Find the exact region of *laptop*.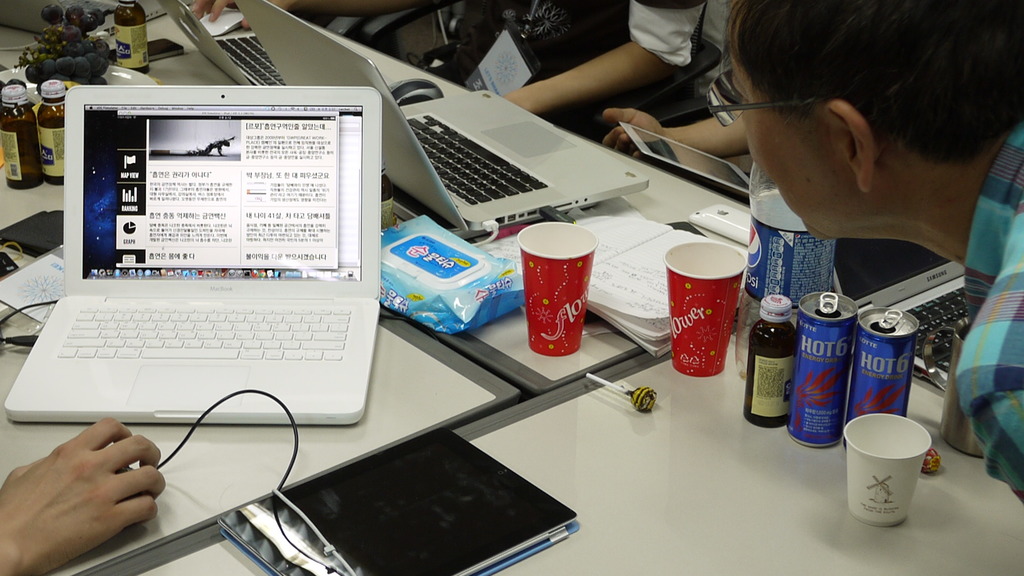
Exact region: pyautogui.locateOnScreen(157, 0, 287, 87).
